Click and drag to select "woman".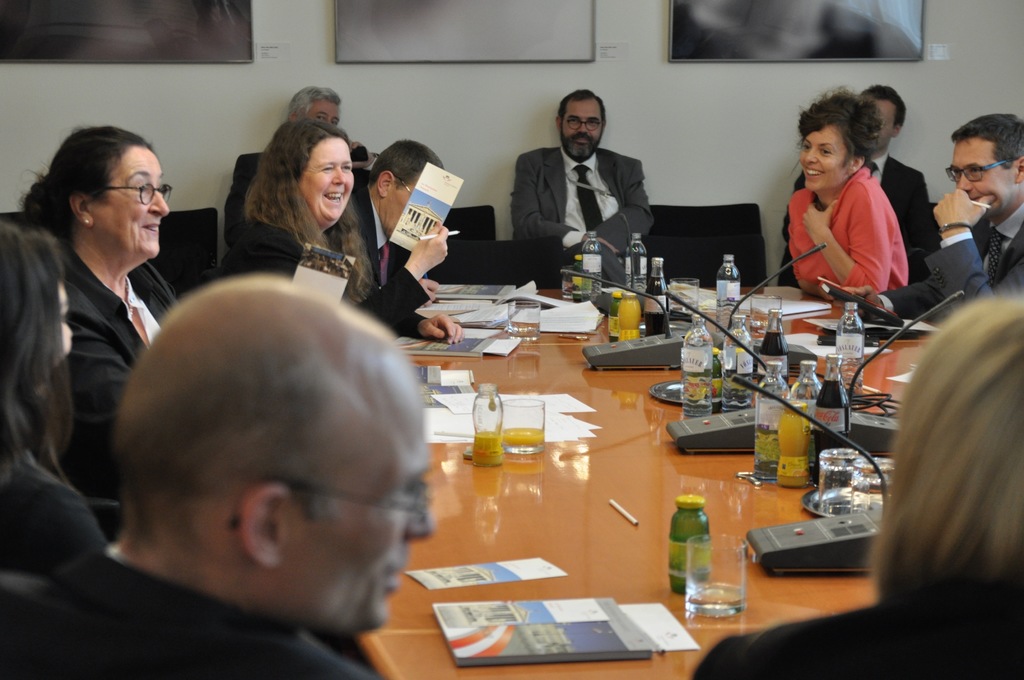
Selection: region(15, 117, 202, 543).
